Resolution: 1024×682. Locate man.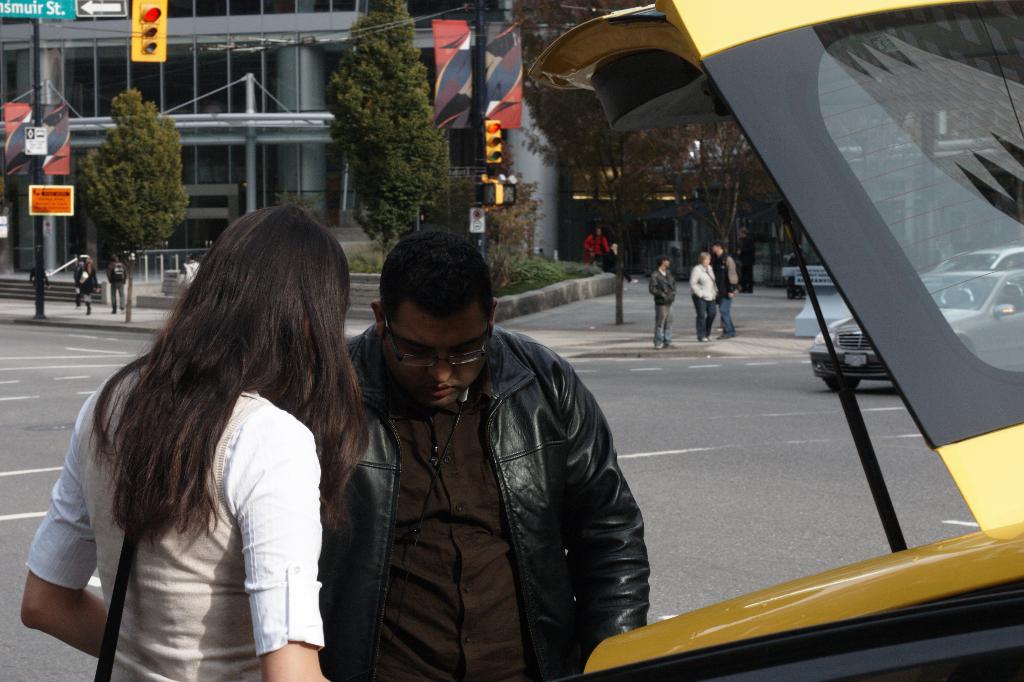
714:239:740:343.
